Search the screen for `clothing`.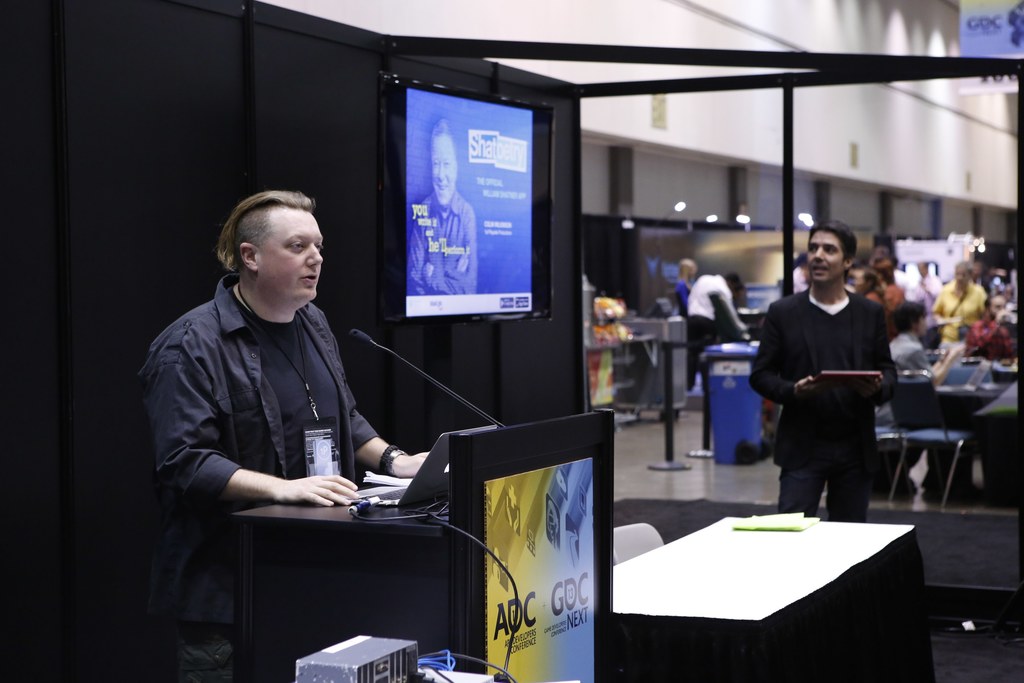
Found at [680,272,747,385].
